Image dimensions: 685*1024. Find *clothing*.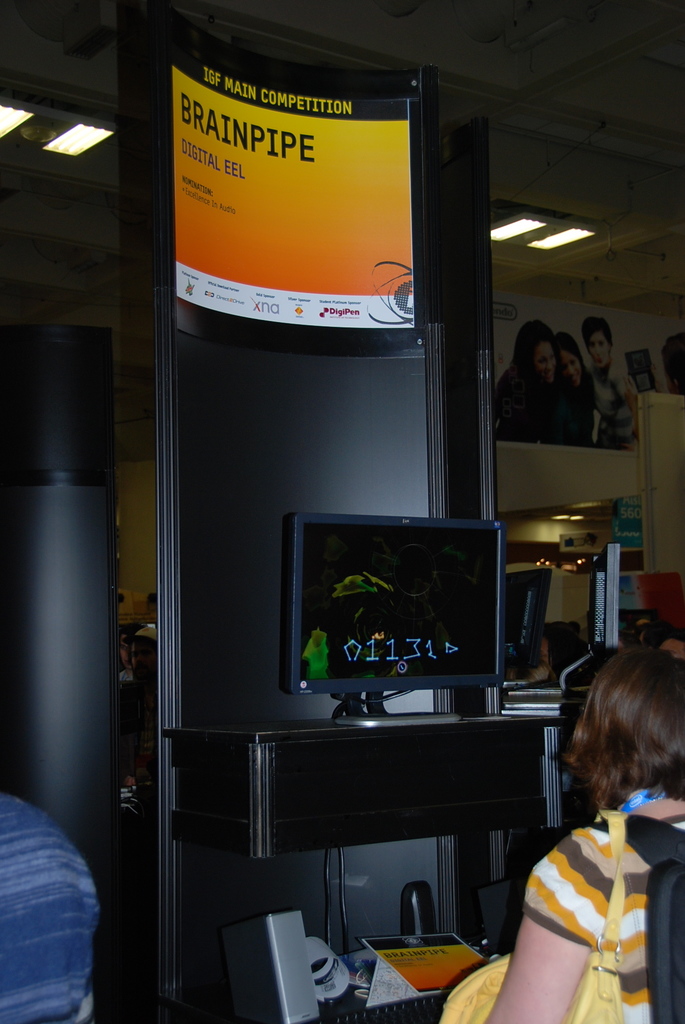
<bbox>119, 668, 133, 680</bbox>.
